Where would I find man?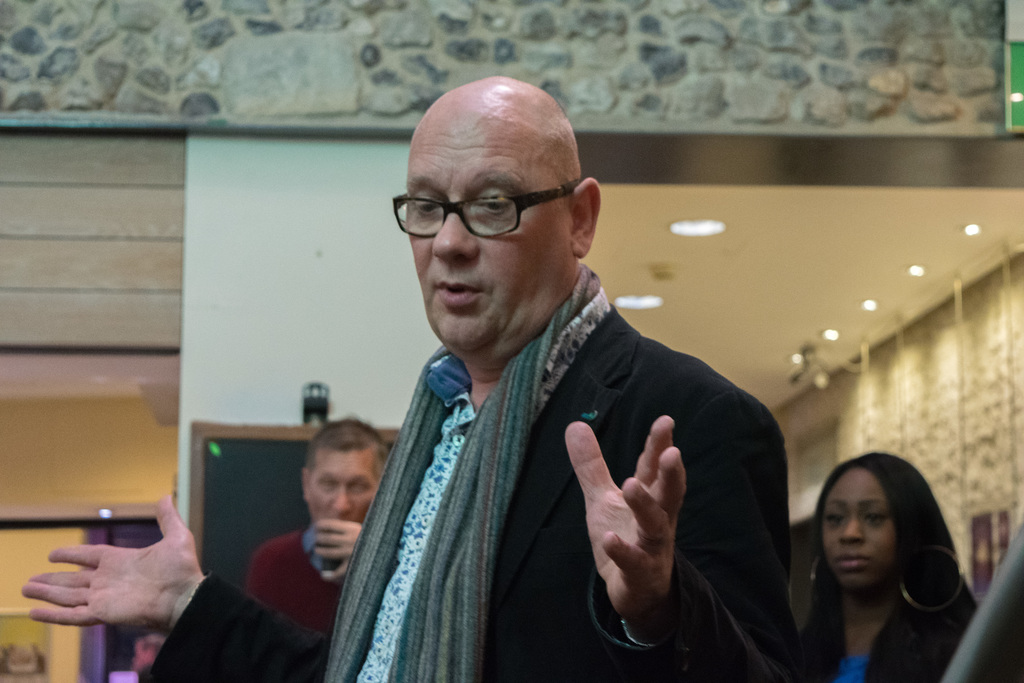
At 235 413 390 646.
